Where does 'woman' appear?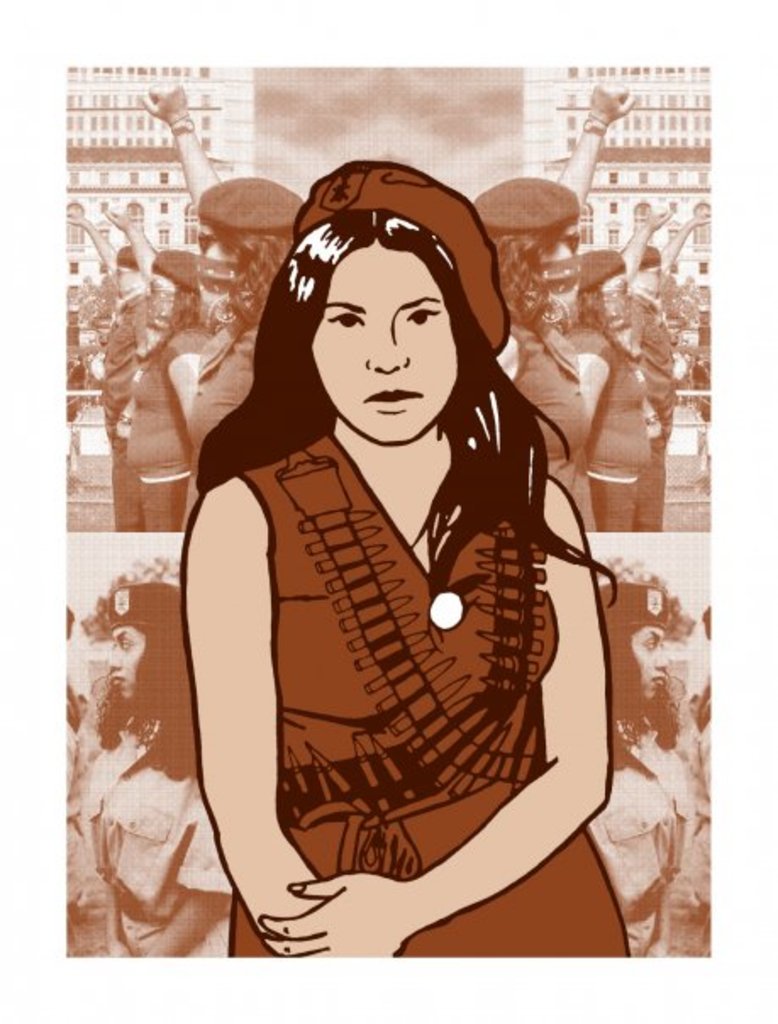
Appears at left=100, top=202, right=210, bottom=526.
